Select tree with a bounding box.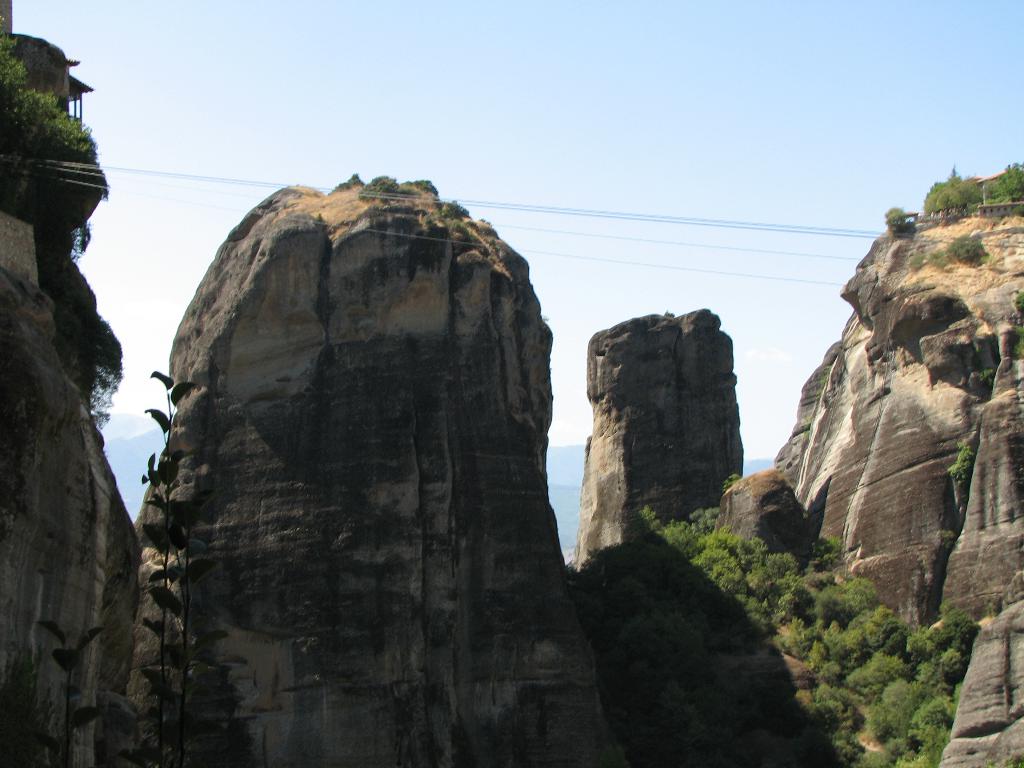
select_region(898, 149, 993, 217).
